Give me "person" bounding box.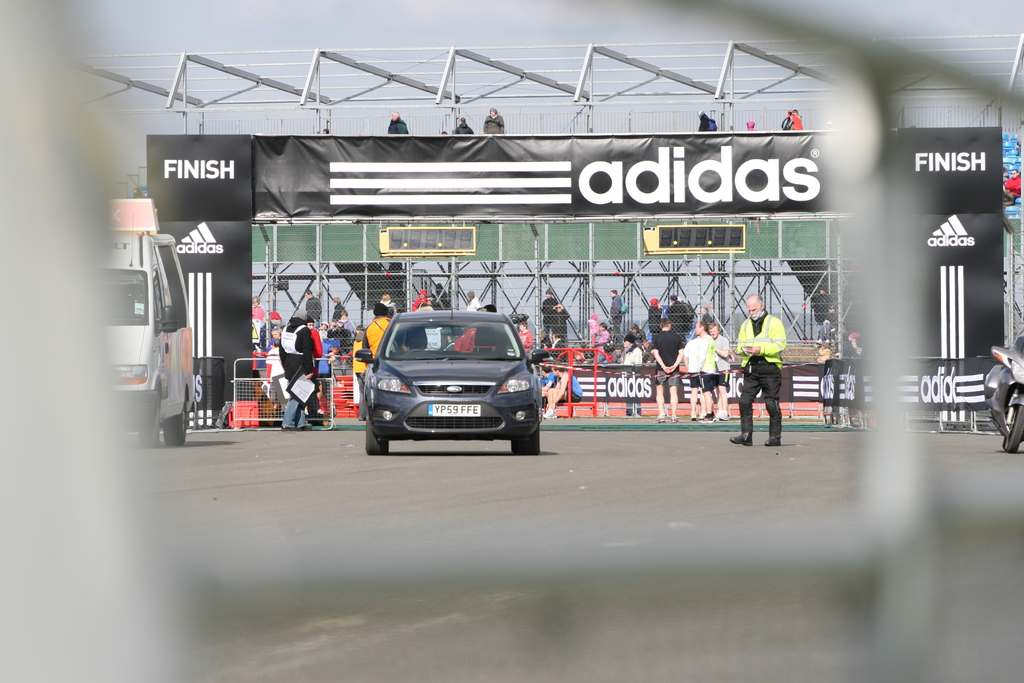
box(362, 298, 401, 365).
